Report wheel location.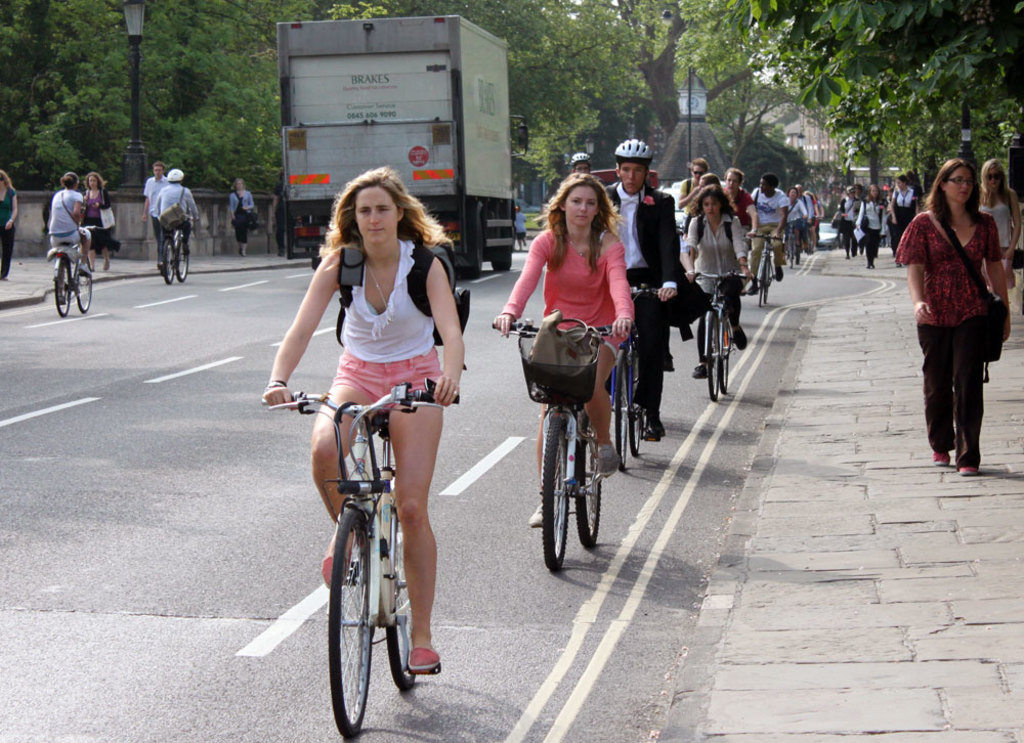
Report: box=[464, 218, 482, 278].
